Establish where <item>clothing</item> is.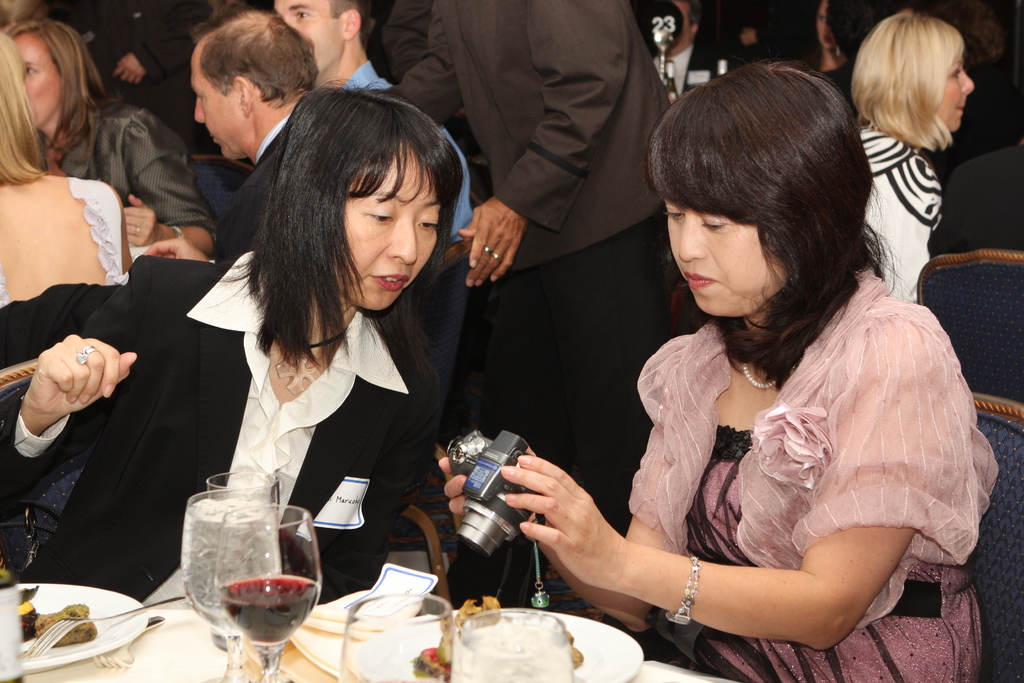
Established at [left=854, top=125, right=941, bottom=304].
